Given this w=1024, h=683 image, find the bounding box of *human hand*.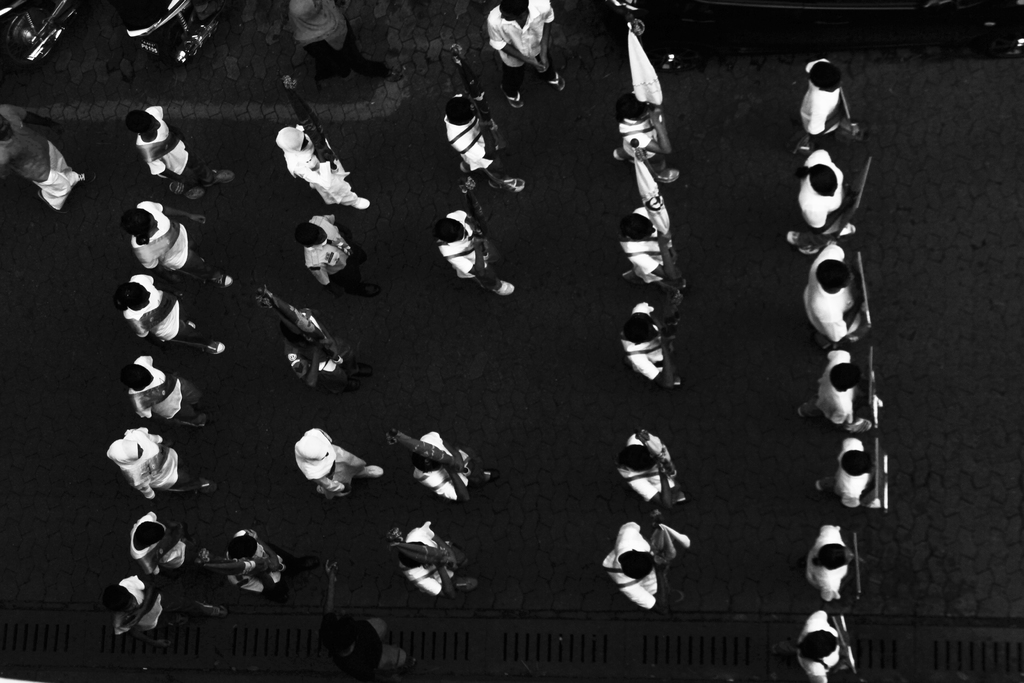
x1=328, y1=344, x2=339, y2=361.
